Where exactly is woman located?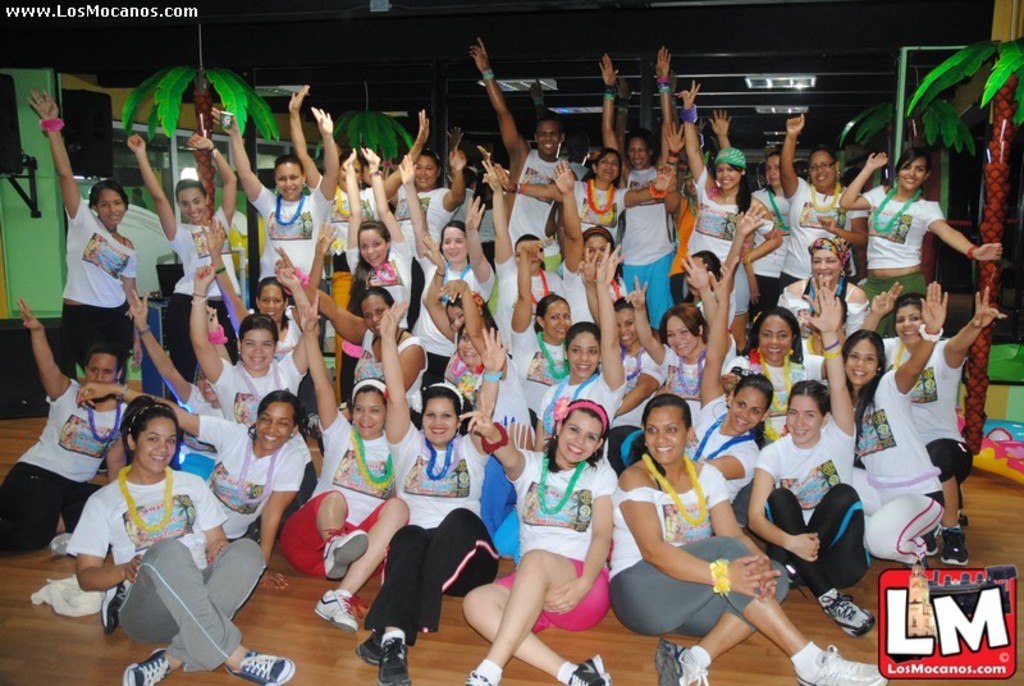
Its bounding box is {"x1": 730, "y1": 378, "x2": 872, "y2": 632}.
